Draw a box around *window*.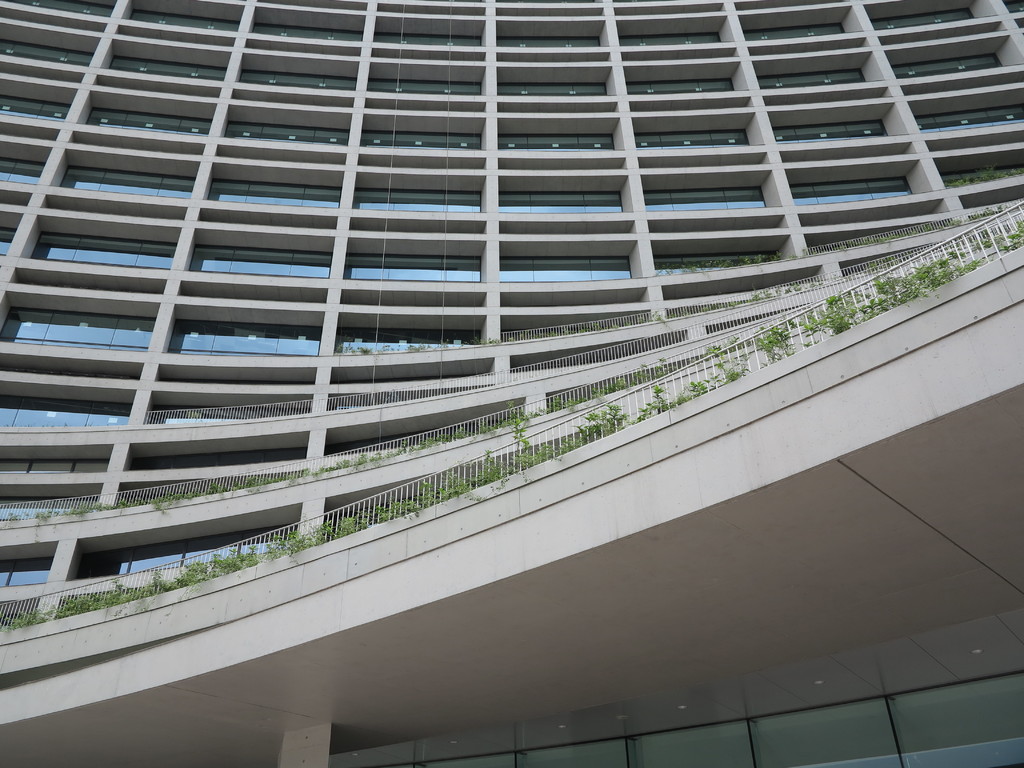
bbox=[774, 119, 884, 141].
